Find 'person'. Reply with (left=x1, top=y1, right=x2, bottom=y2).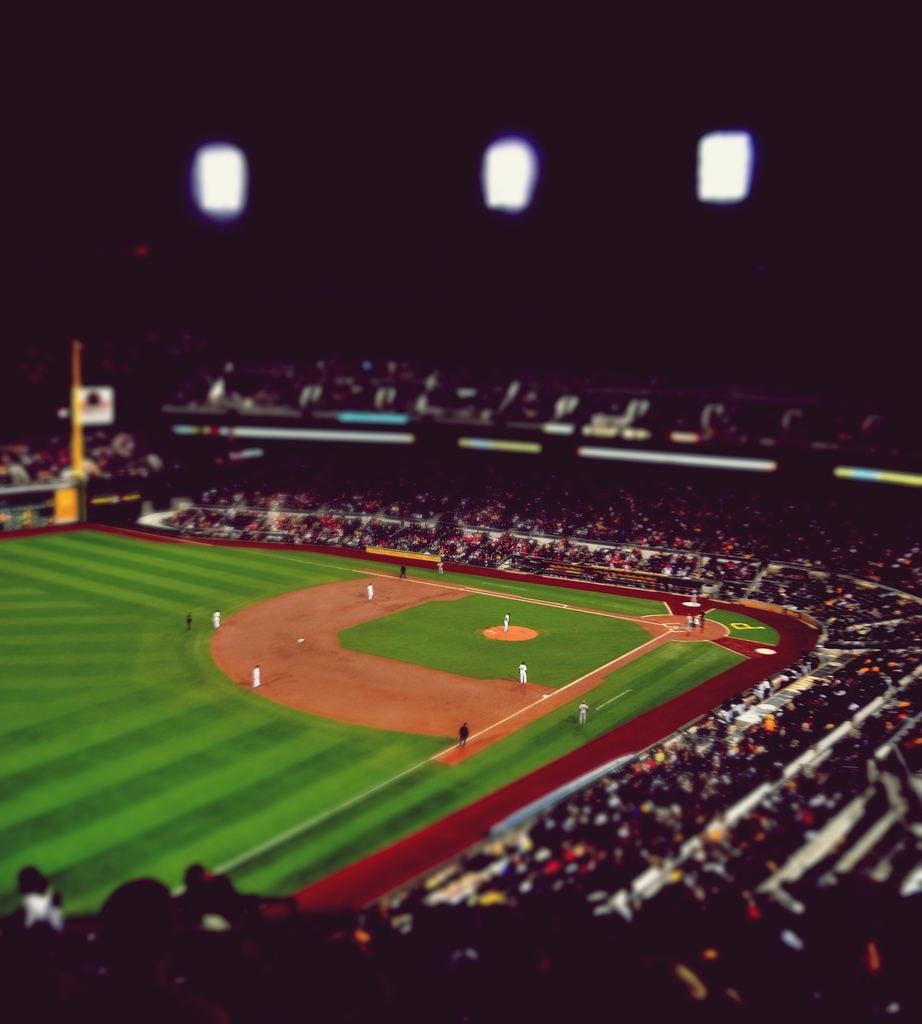
(left=503, top=612, right=510, bottom=632).
